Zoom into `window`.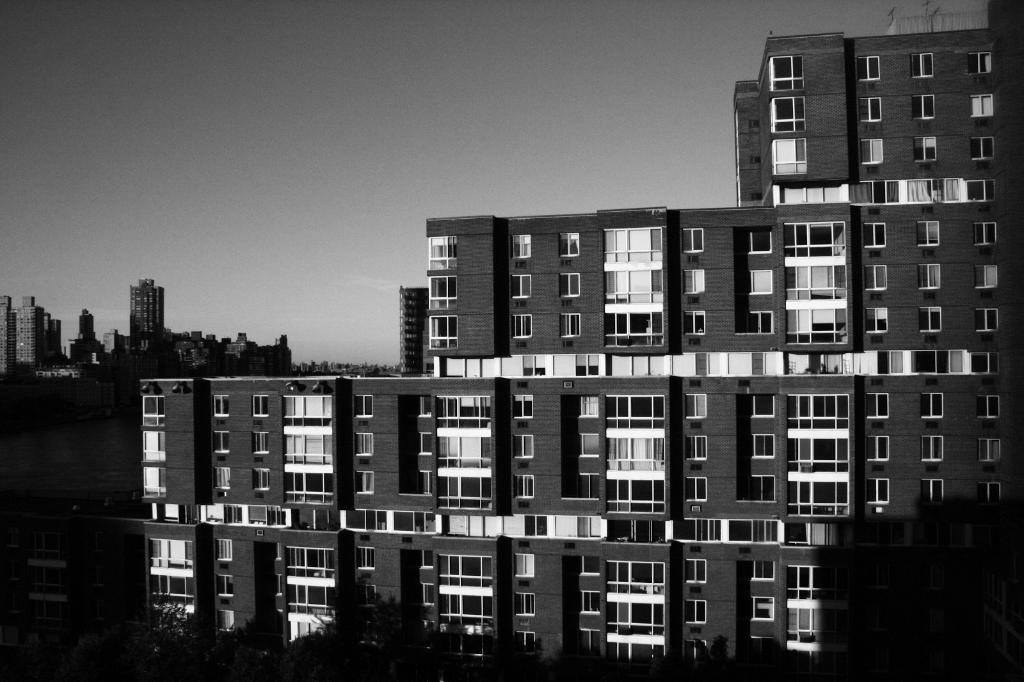
Zoom target: 141:429:166:460.
